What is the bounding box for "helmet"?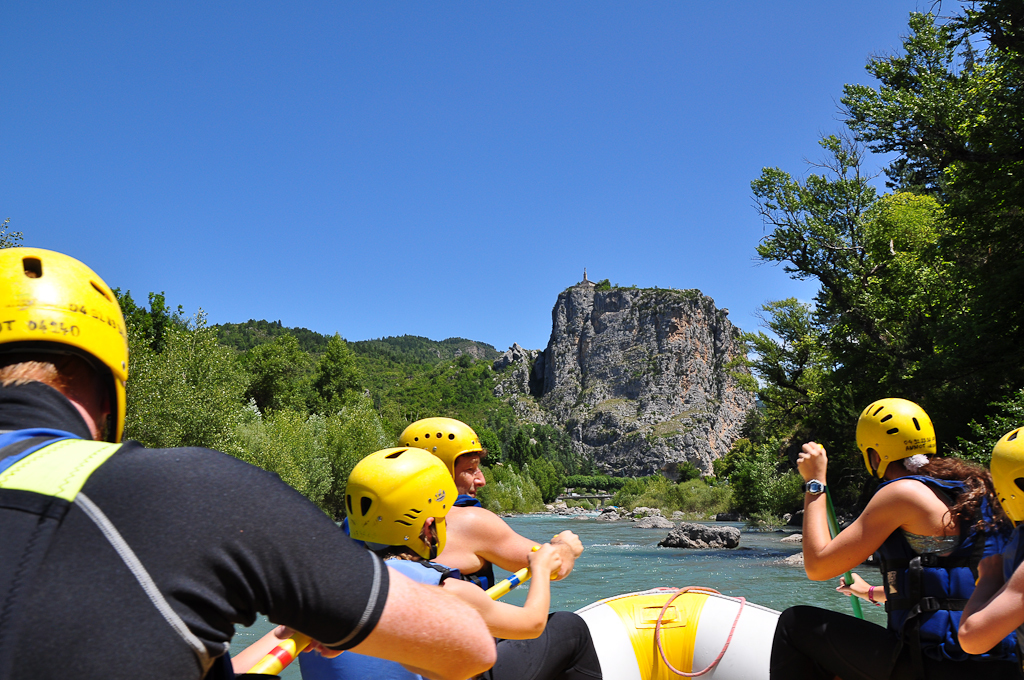
(left=400, top=413, right=481, bottom=490).
